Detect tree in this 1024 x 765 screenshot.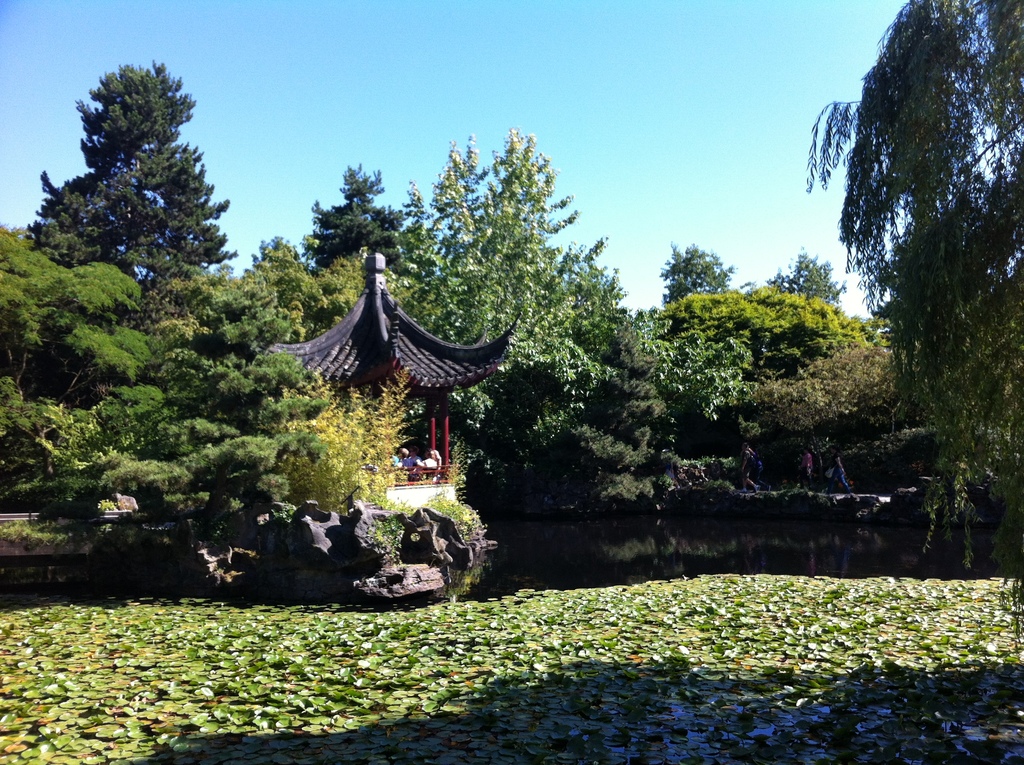
Detection: 0,221,168,508.
